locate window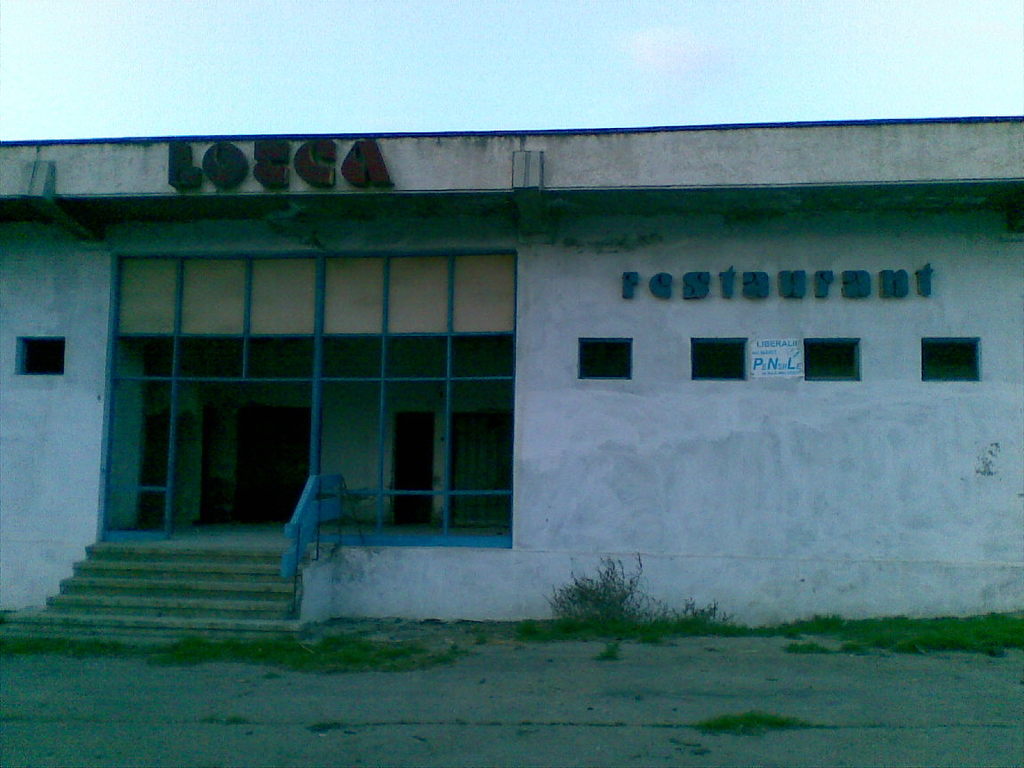
{"left": 691, "top": 334, "right": 745, "bottom": 382}
